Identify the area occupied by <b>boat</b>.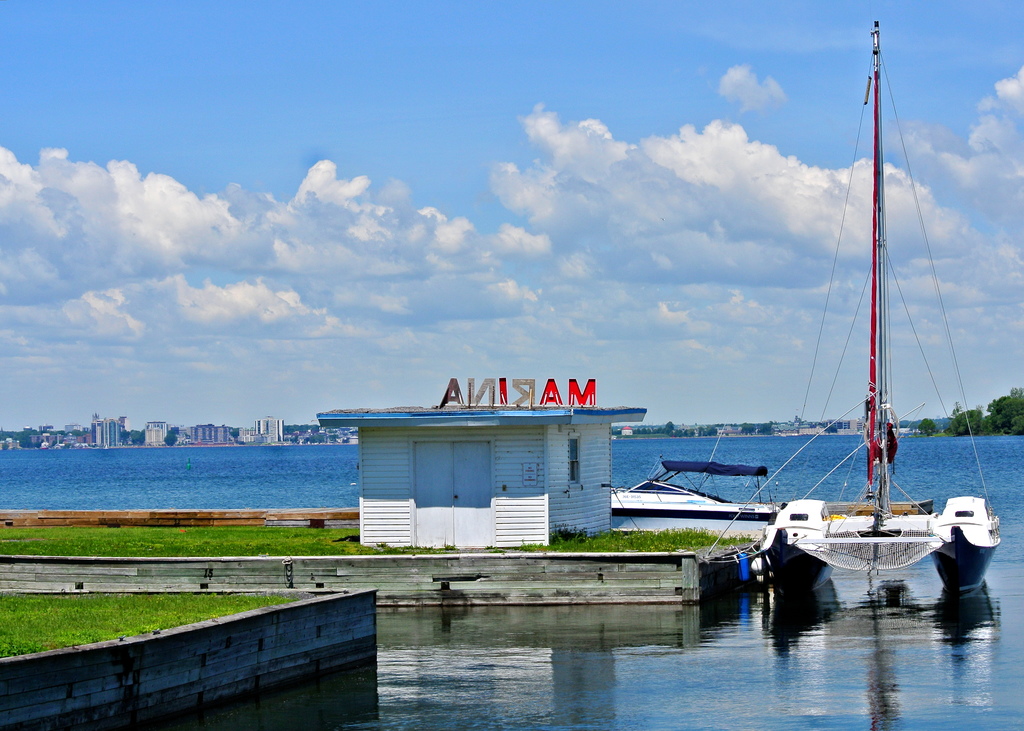
Area: <region>609, 411, 783, 543</region>.
